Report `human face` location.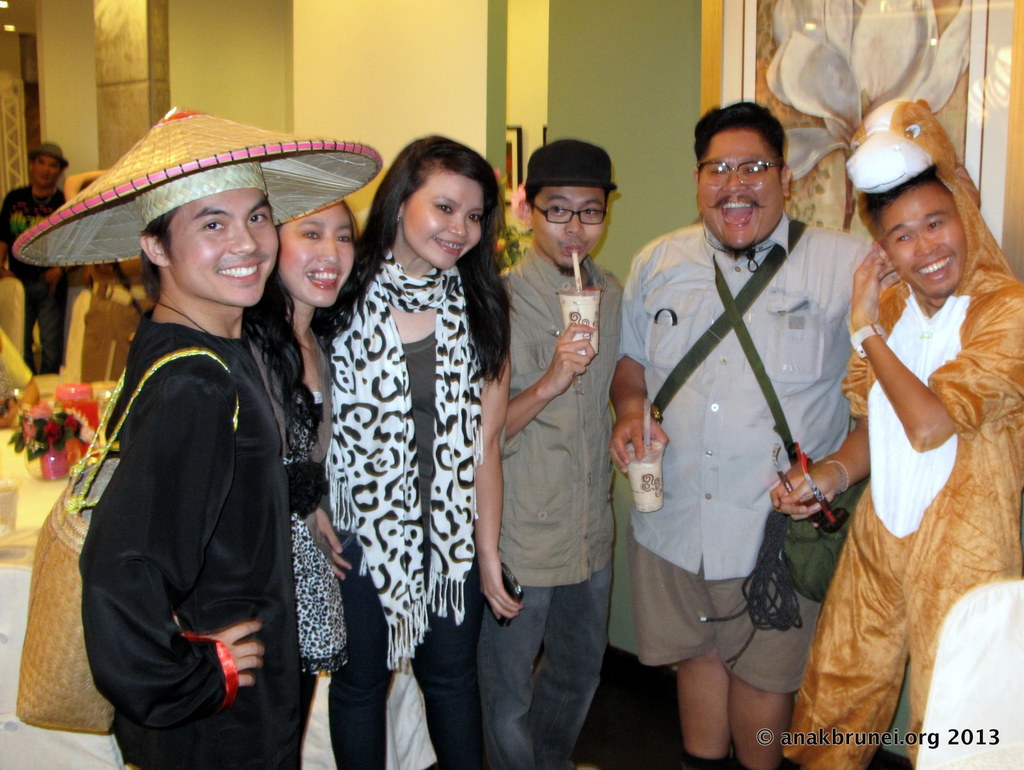
Report: (28, 154, 61, 188).
